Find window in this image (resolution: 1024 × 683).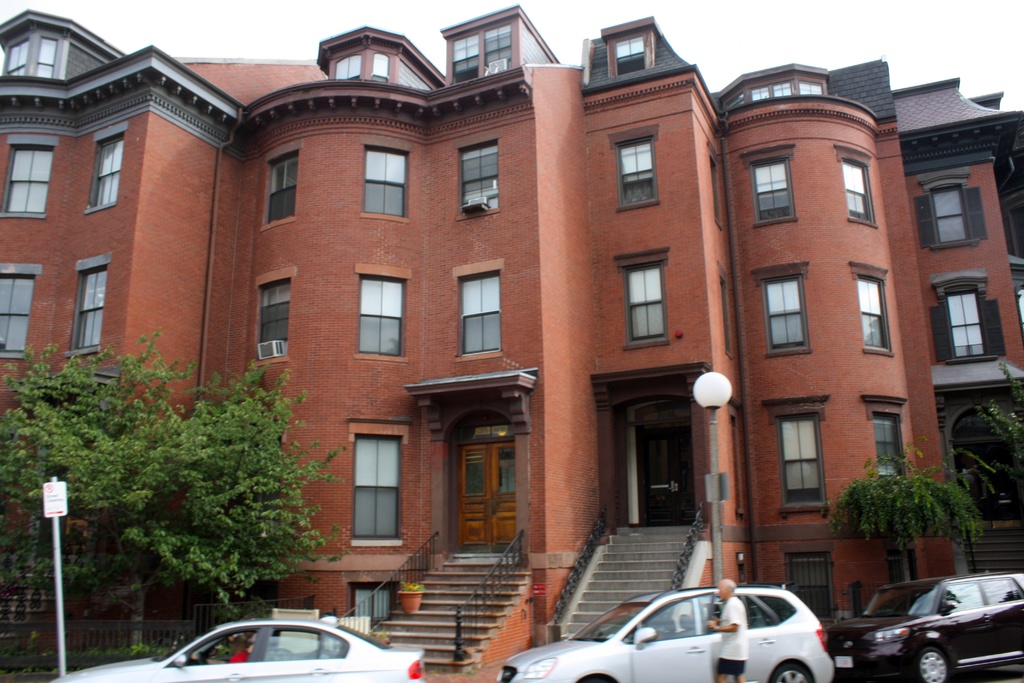
334, 47, 364, 75.
